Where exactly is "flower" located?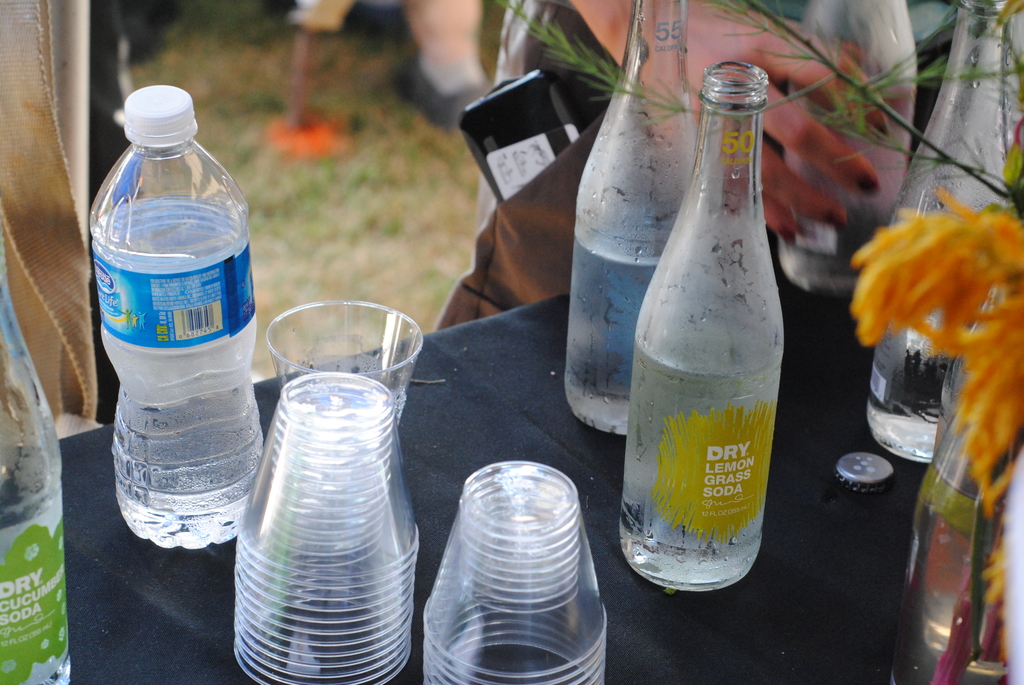
Its bounding box is 845/189/1023/350.
